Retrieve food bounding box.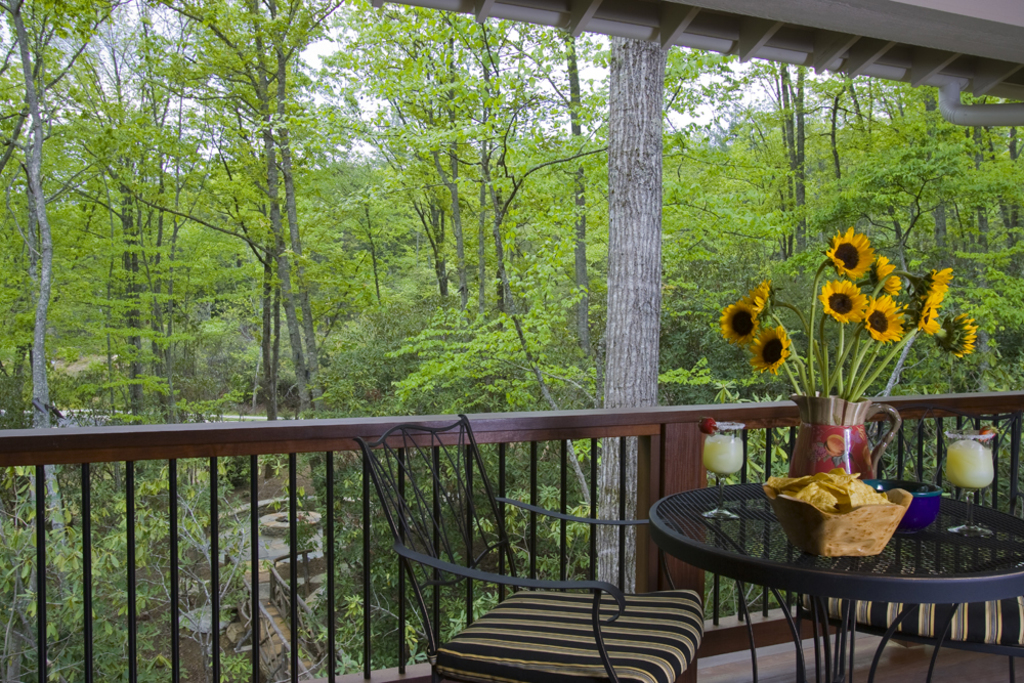
Bounding box: x1=762 y1=463 x2=898 y2=513.
